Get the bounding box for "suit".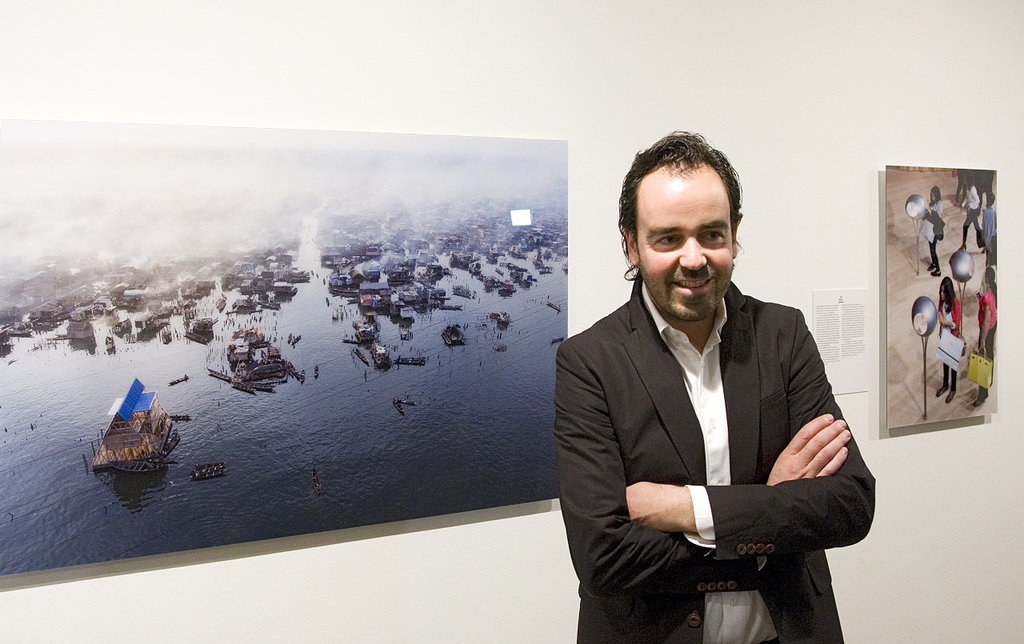
{"left": 549, "top": 218, "right": 886, "bottom": 626}.
